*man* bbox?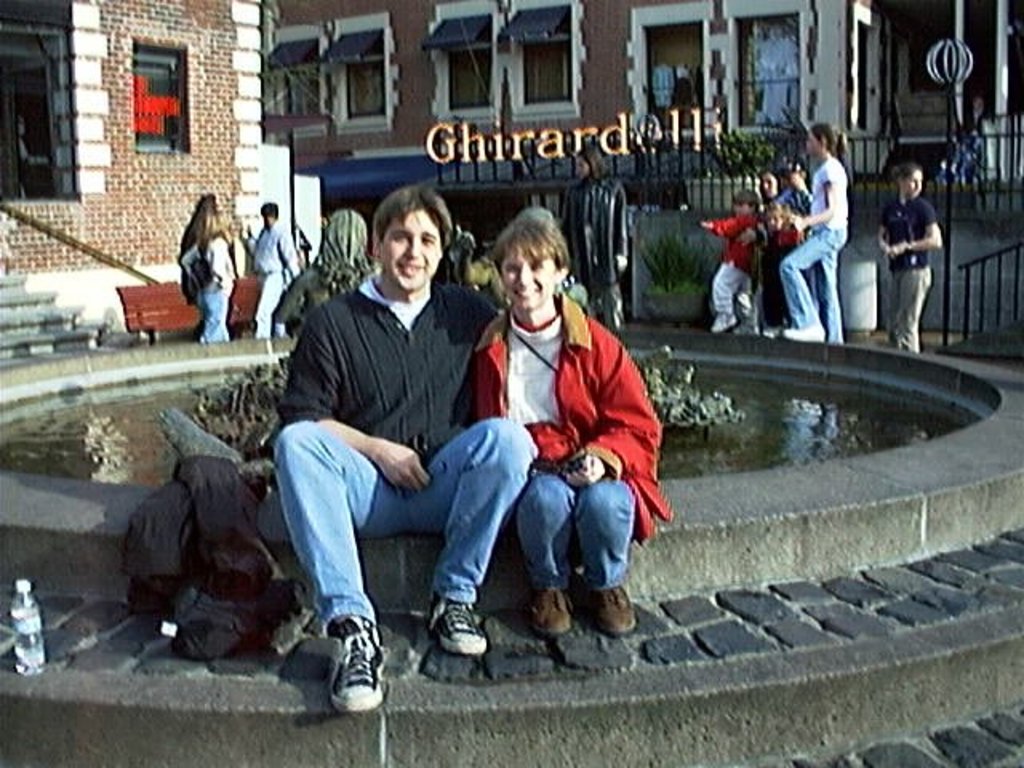
{"x1": 270, "y1": 187, "x2": 534, "y2": 712}
